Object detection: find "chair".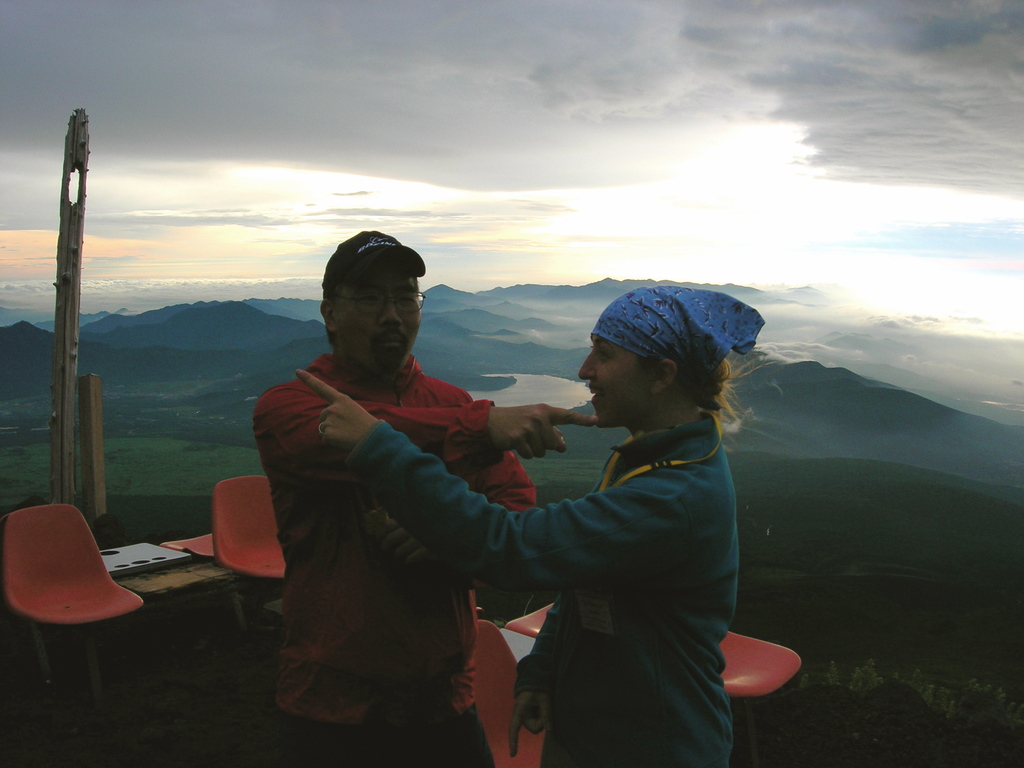
Rect(504, 604, 550, 641).
